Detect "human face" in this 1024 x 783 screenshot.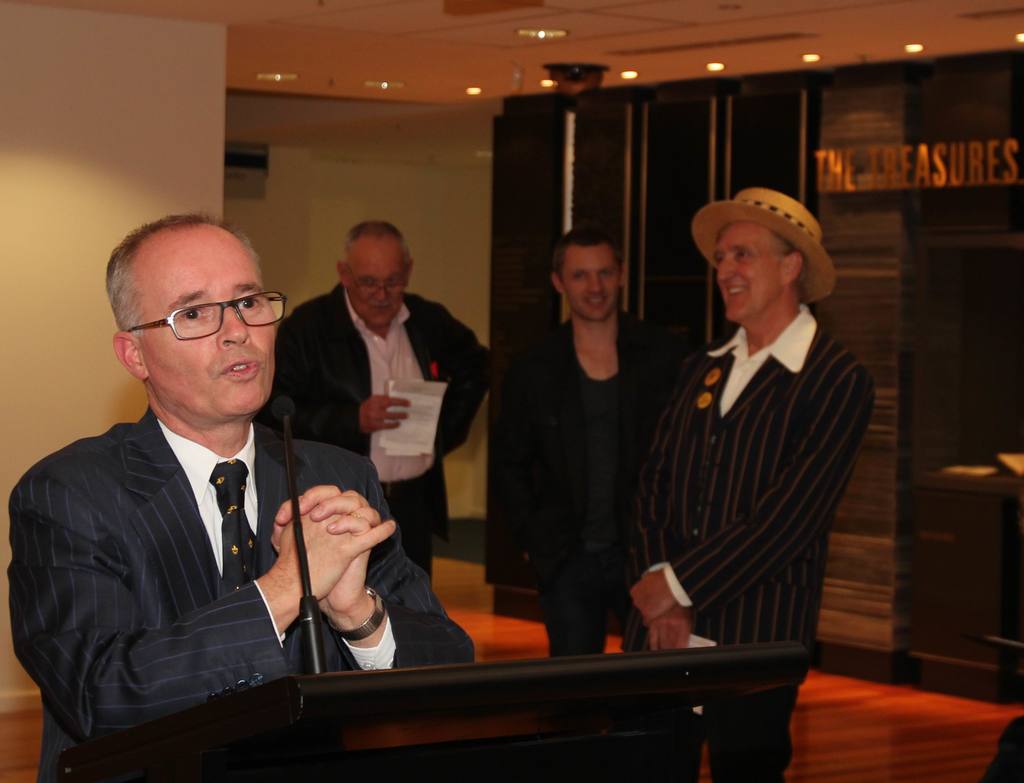
Detection: bbox=(134, 229, 275, 417).
